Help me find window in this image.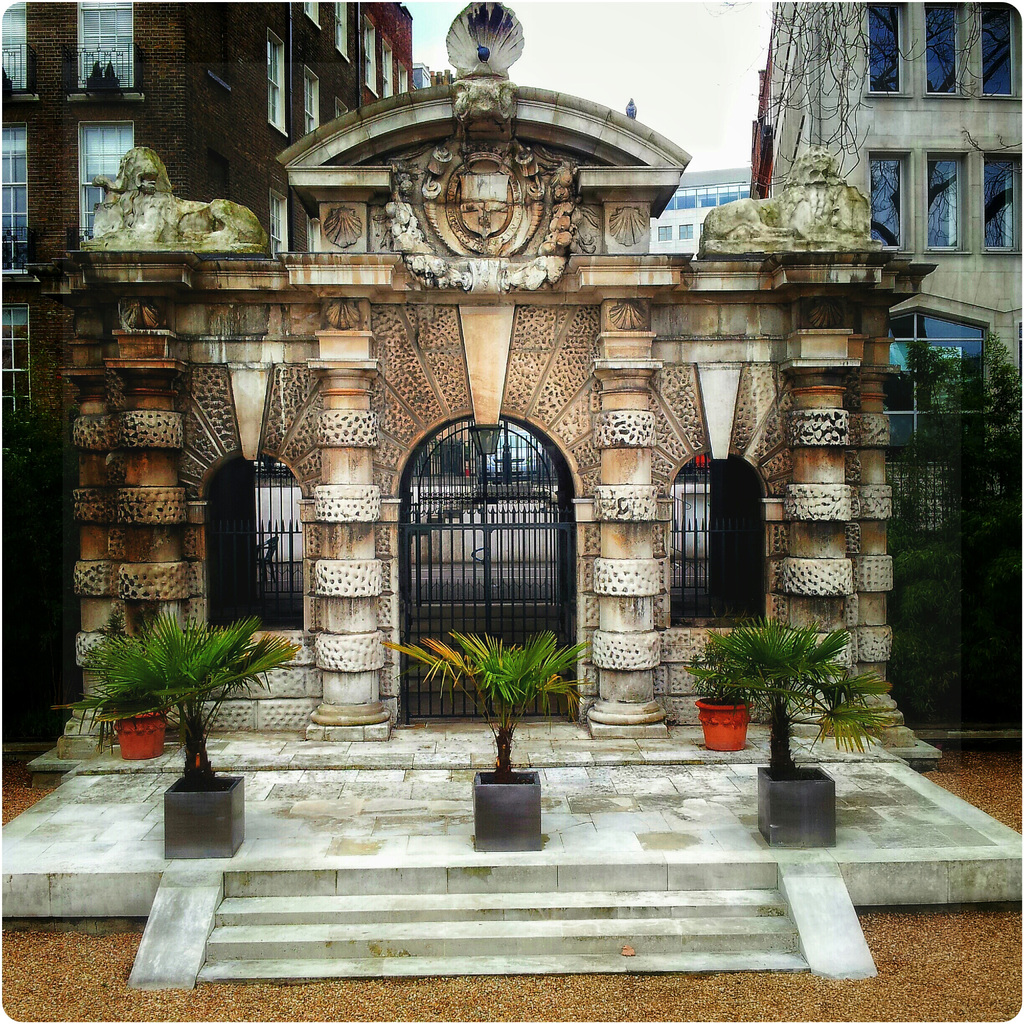
Found it: l=981, t=152, r=1013, b=252.
